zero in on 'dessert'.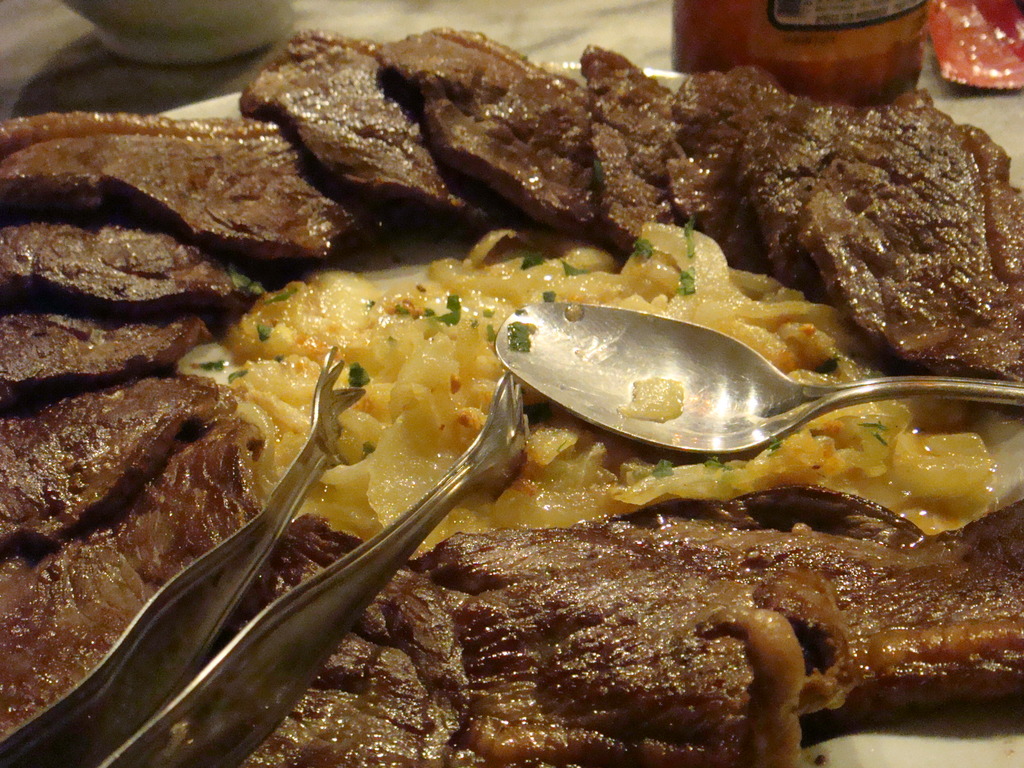
Zeroed in: locate(427, 524, 796, 764).
